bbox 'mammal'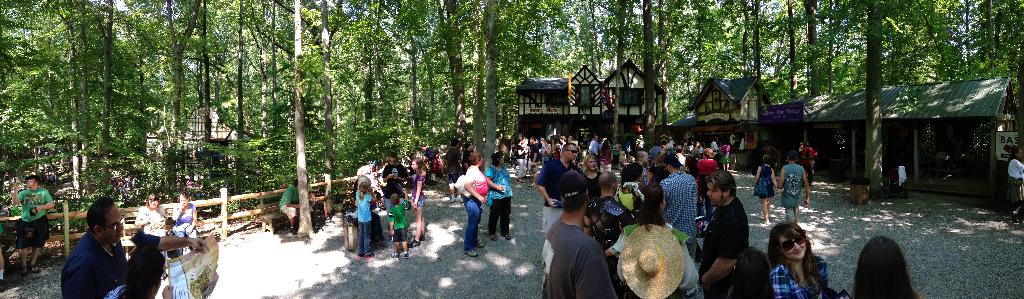
(left=848, top=230, right=919, bottom=298)
